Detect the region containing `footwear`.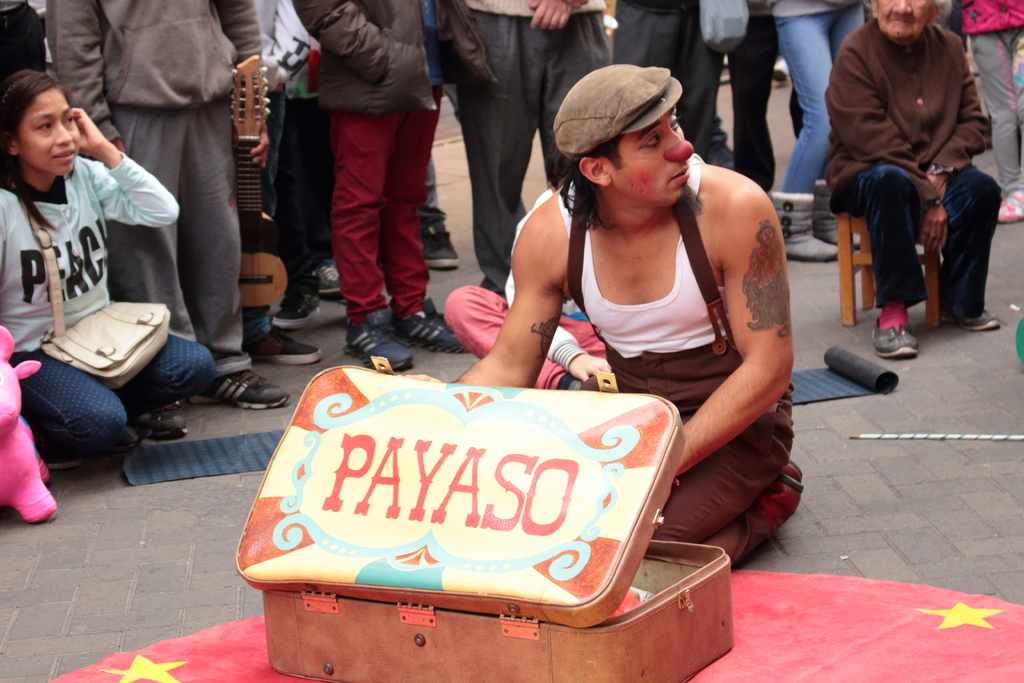
x1=965, y1=308, x2=1011, y2=337.
